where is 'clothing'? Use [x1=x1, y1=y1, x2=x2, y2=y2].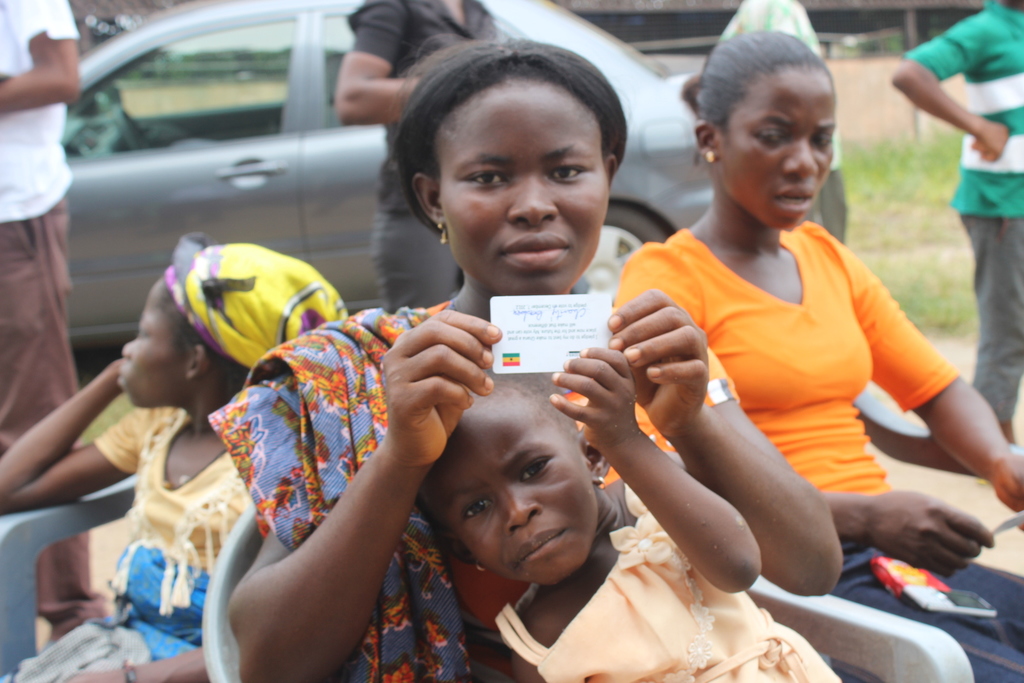
[x1=881, y1=0, x2=1023, y2=466].
